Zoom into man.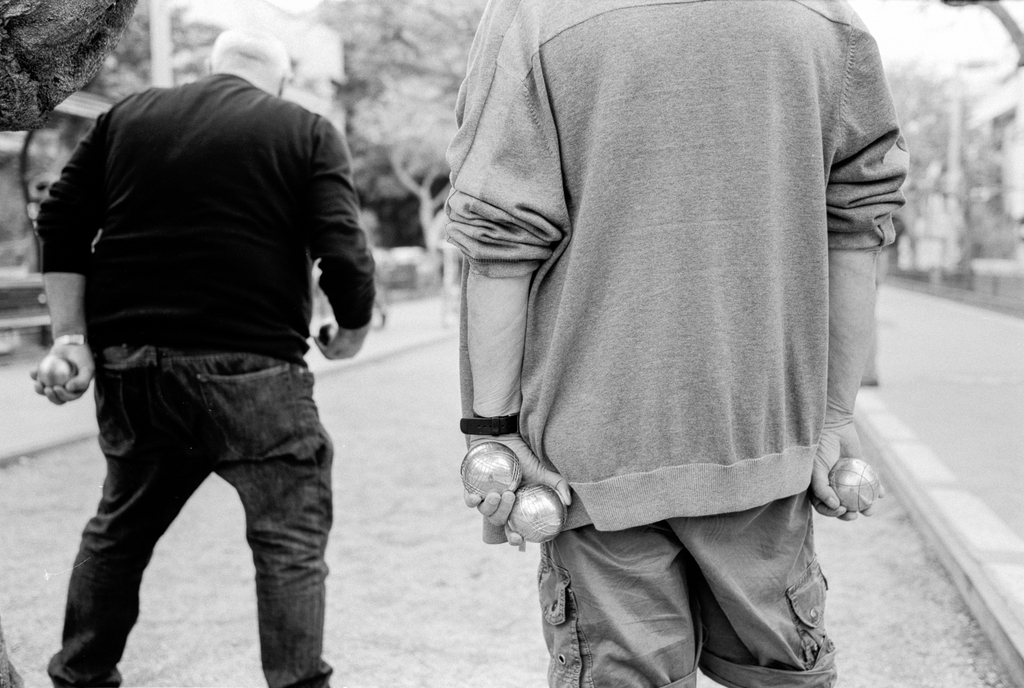
Zoom target: bbox=[34, 22, 380, 687].
